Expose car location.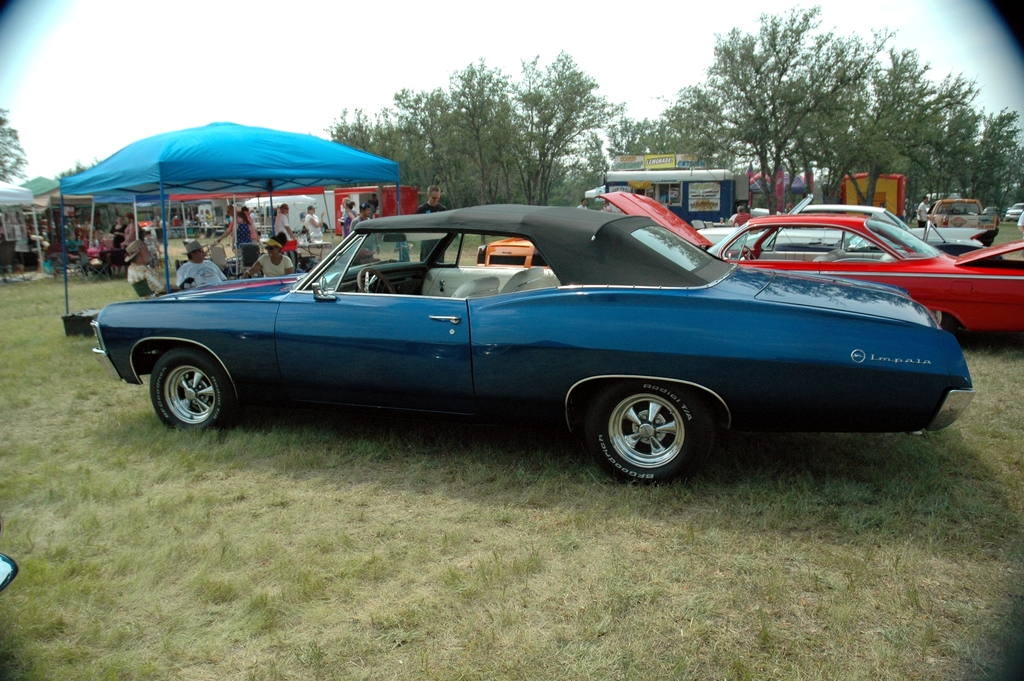
Exposed at [595, 190, 1023, 334].
